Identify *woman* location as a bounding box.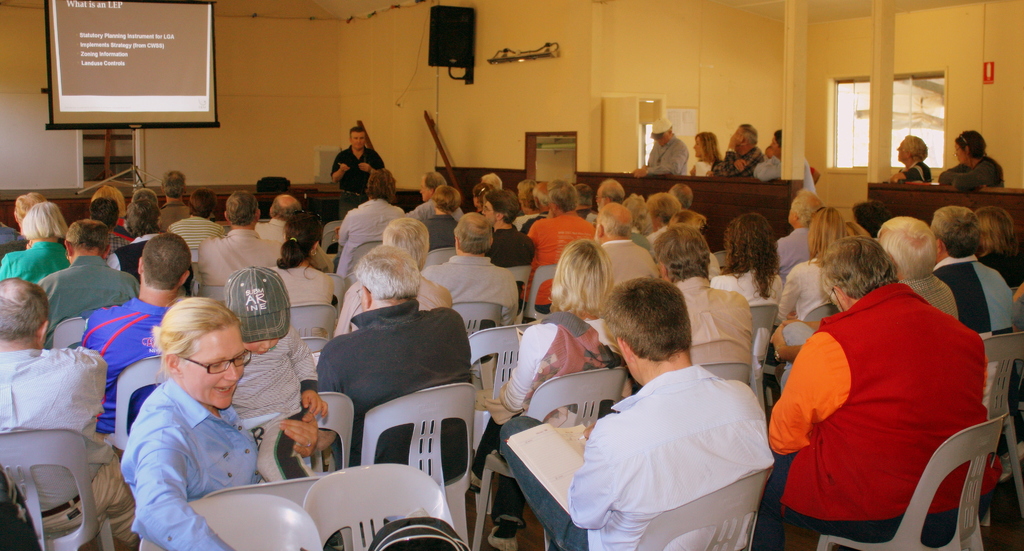
detection(340, 166, 407, 279).
